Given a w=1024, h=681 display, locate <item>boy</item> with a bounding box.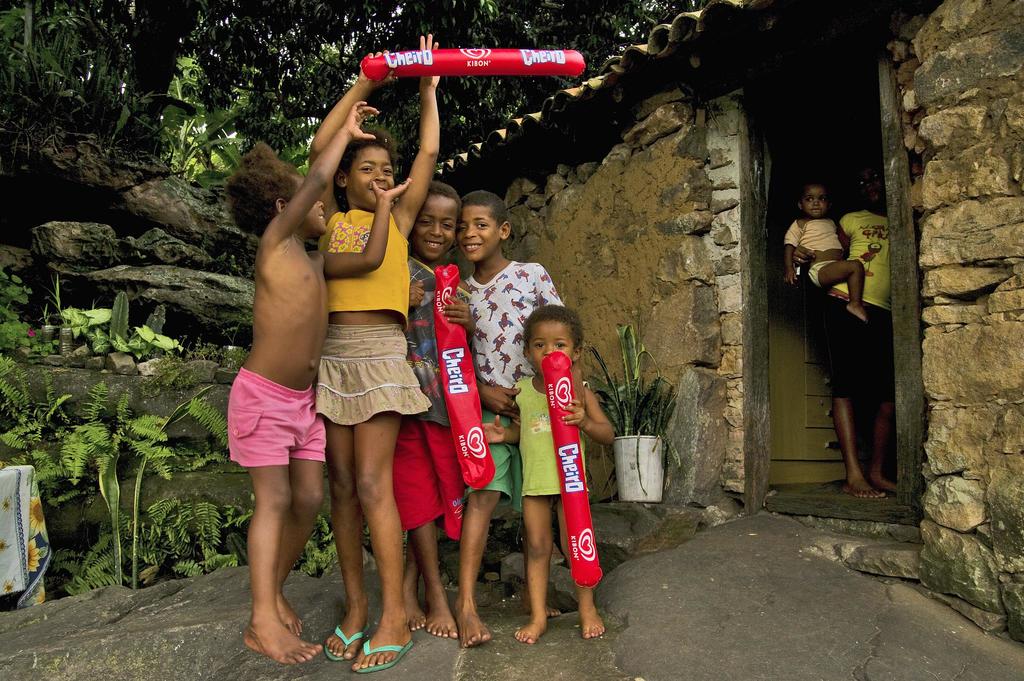
Located: bbox(403, 180, 476, 636).
